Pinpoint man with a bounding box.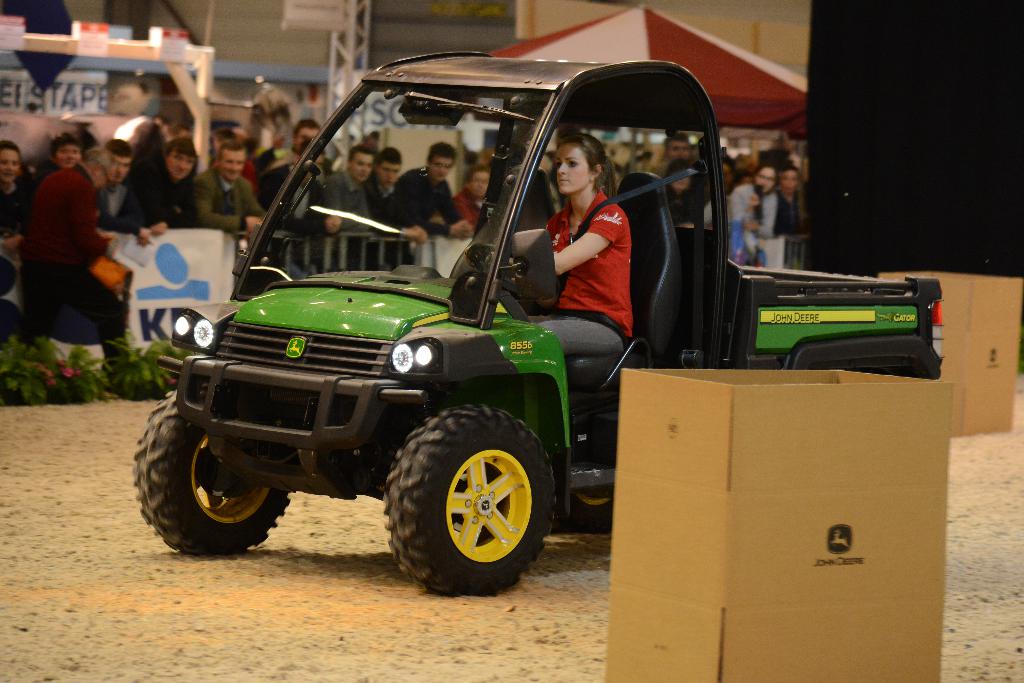
locate(452, 163, 493, 233).
